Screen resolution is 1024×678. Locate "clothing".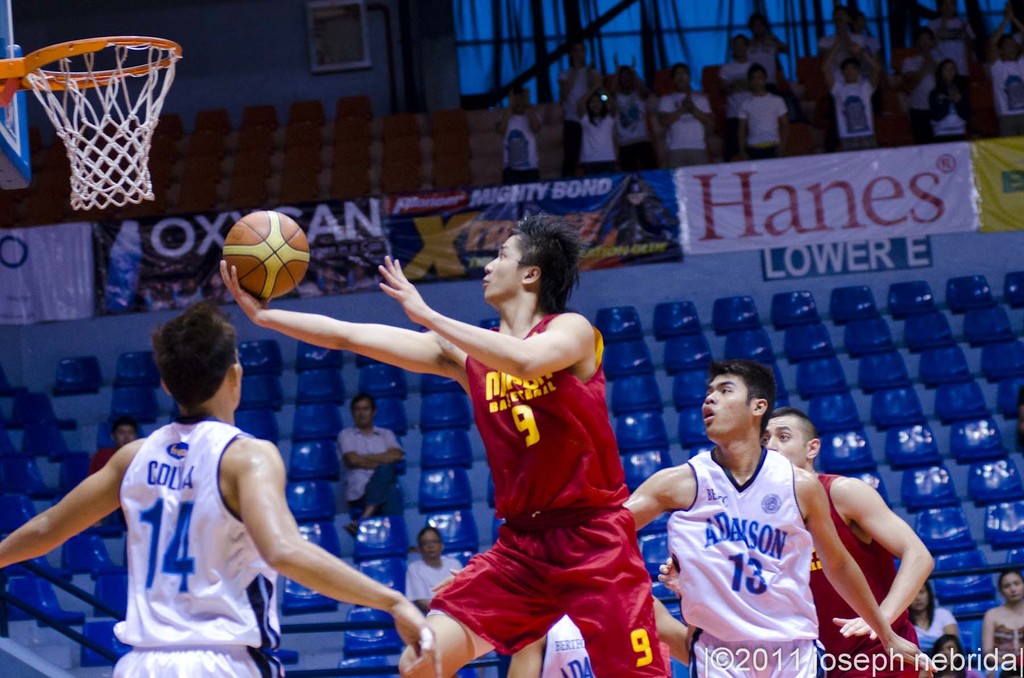
x1=403, y1=558, x2=463, y2=608.
